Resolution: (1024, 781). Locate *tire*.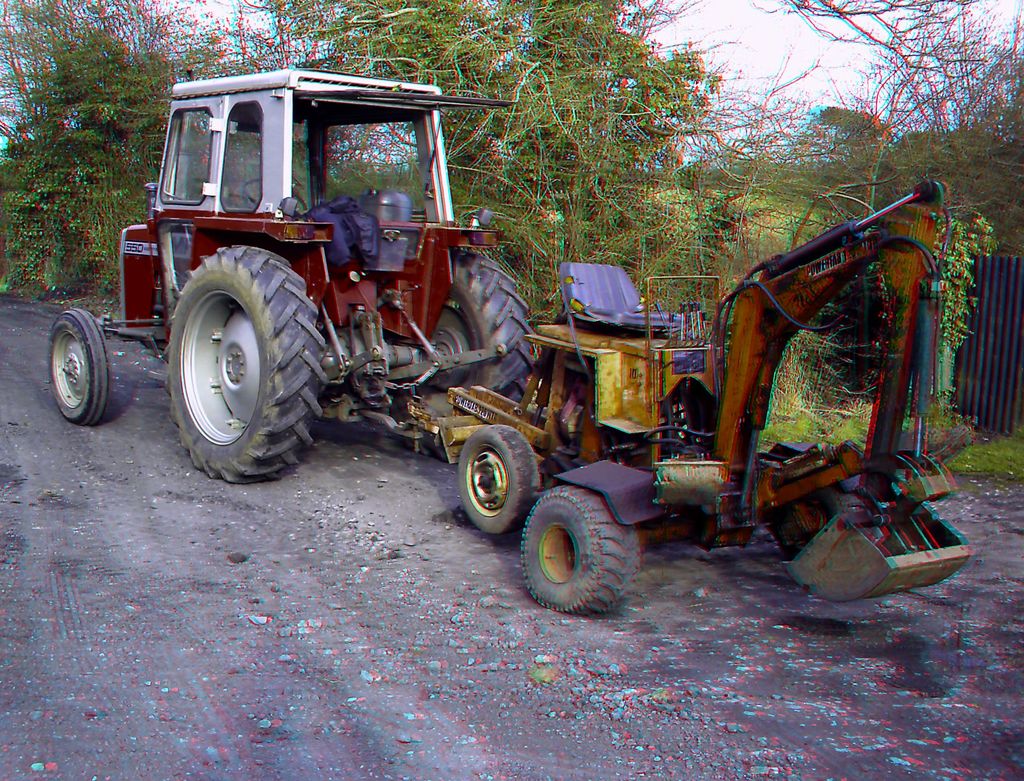
select_region(47, 309, 111, 426).
